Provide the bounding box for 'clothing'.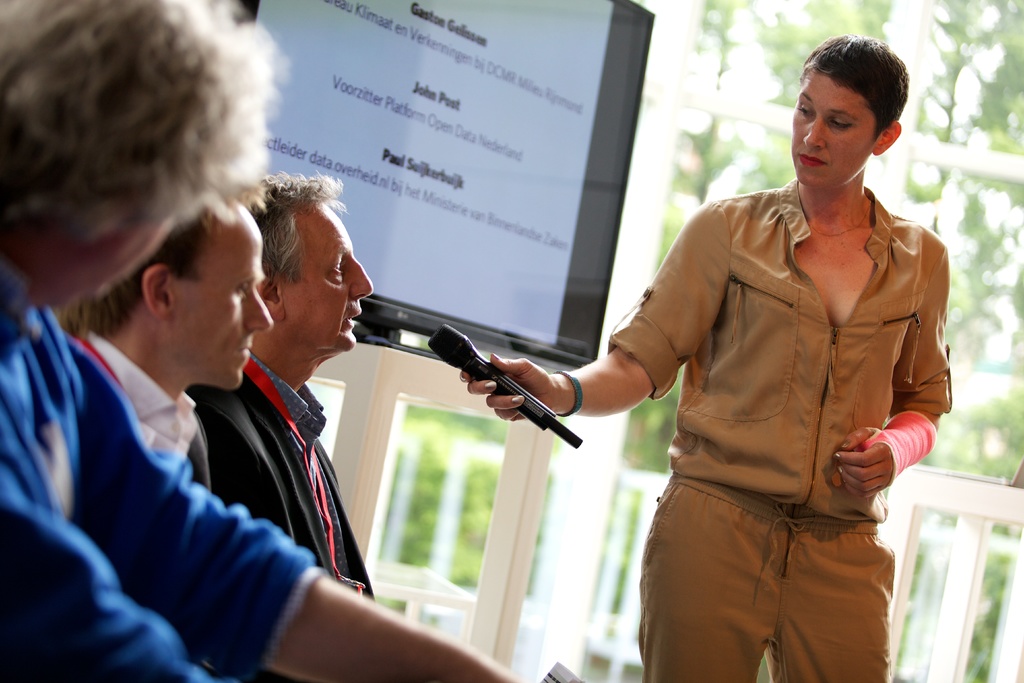
region(75, 329, 212, 491).
